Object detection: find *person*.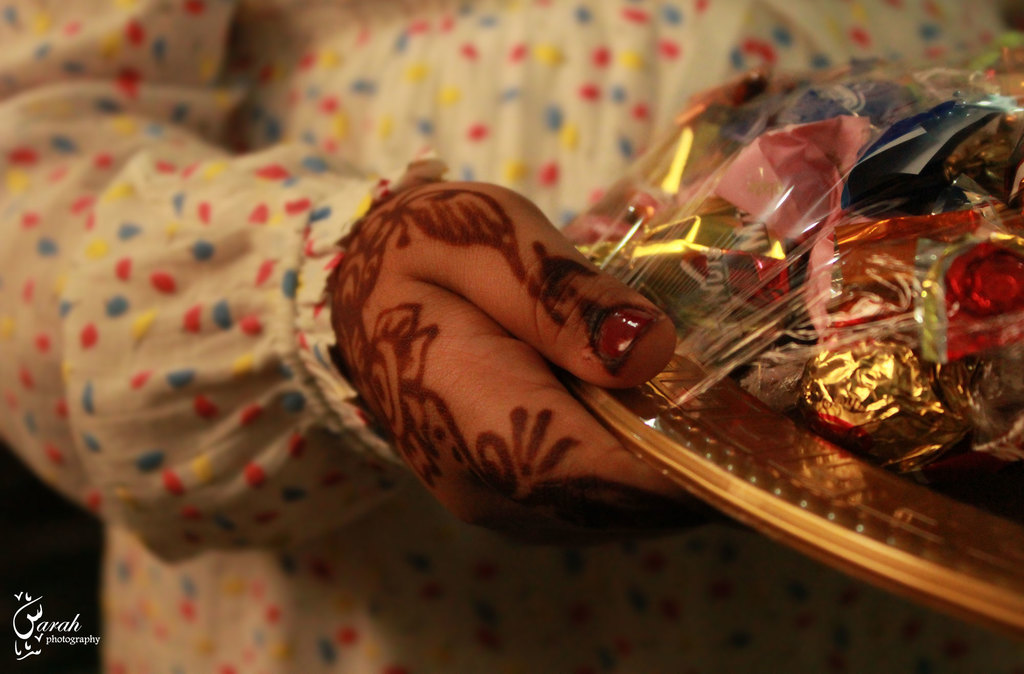
{"left": 0, "top": 0, "right": 1018, "bottom": 673}.
